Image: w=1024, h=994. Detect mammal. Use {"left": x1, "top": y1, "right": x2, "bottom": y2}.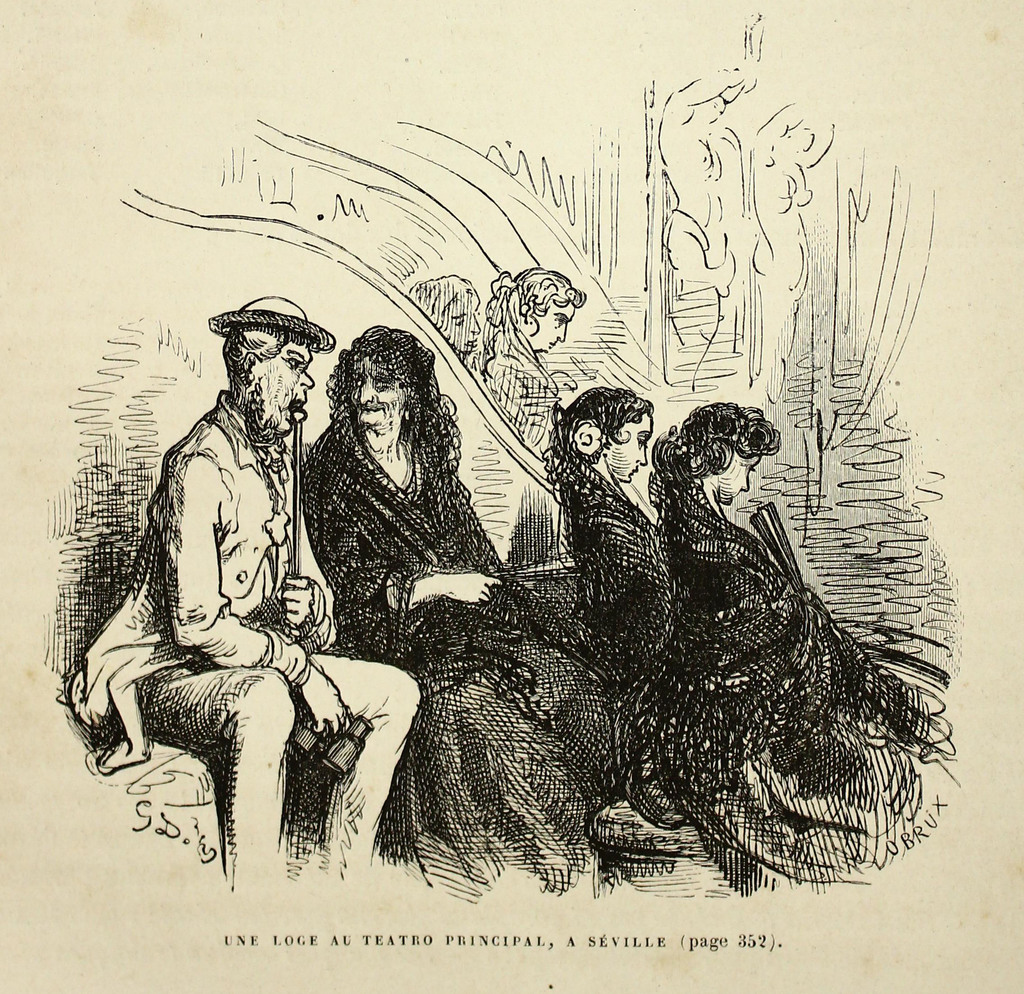
{"left": 559, "top": 390, "right": 866, "bottom": 881}.
